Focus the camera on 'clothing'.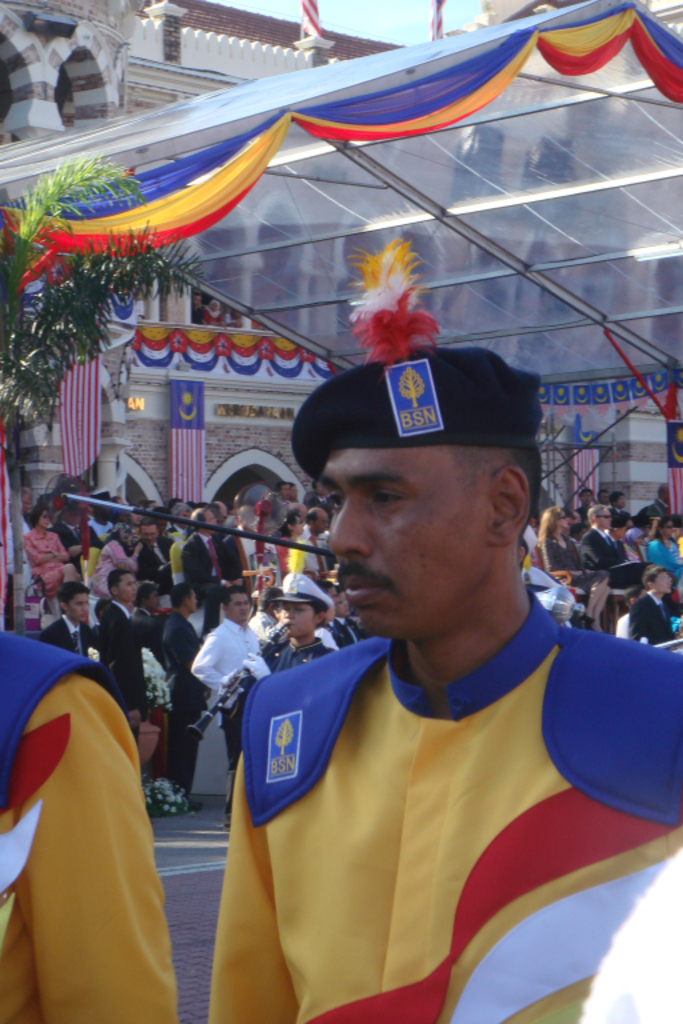
Focus region: {"x1": 627, "y1": 589, "x2": 679, "y2": 645}.
